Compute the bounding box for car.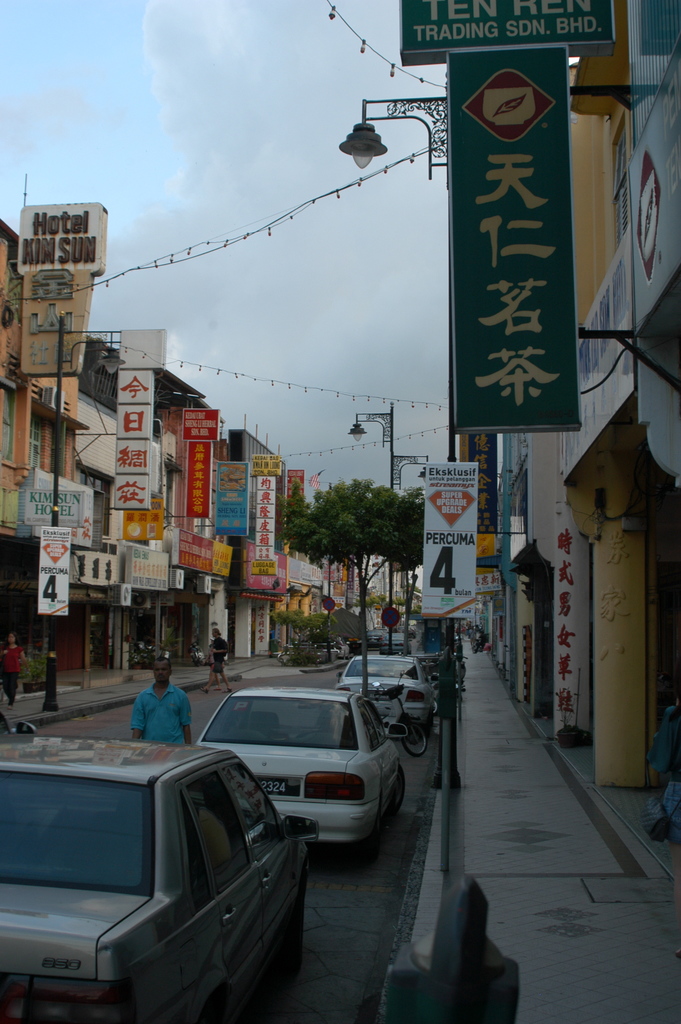
box(368, 630, 382, 644).
